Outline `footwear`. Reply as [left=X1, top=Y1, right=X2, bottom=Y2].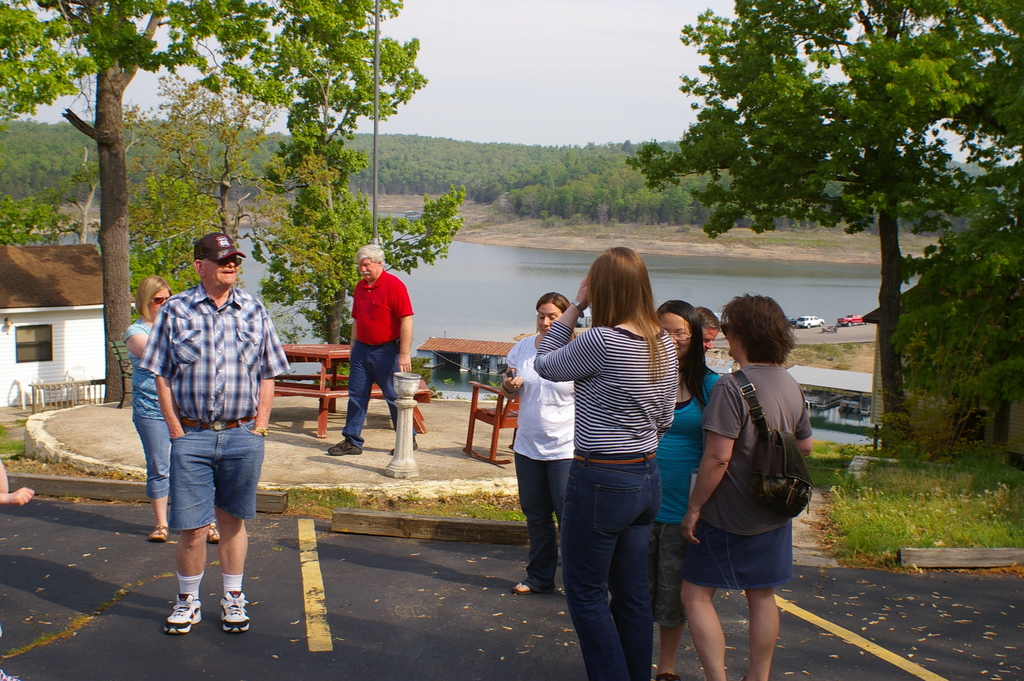
[left=207, top=525, right=220, bottom=543].
